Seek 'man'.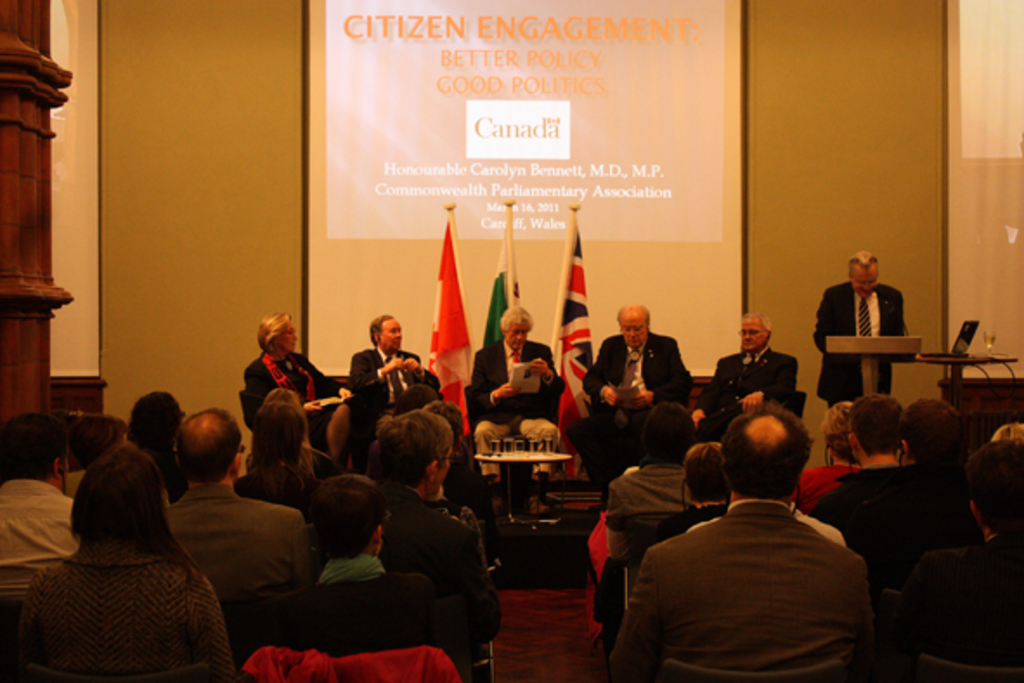
343,309,430,442.
